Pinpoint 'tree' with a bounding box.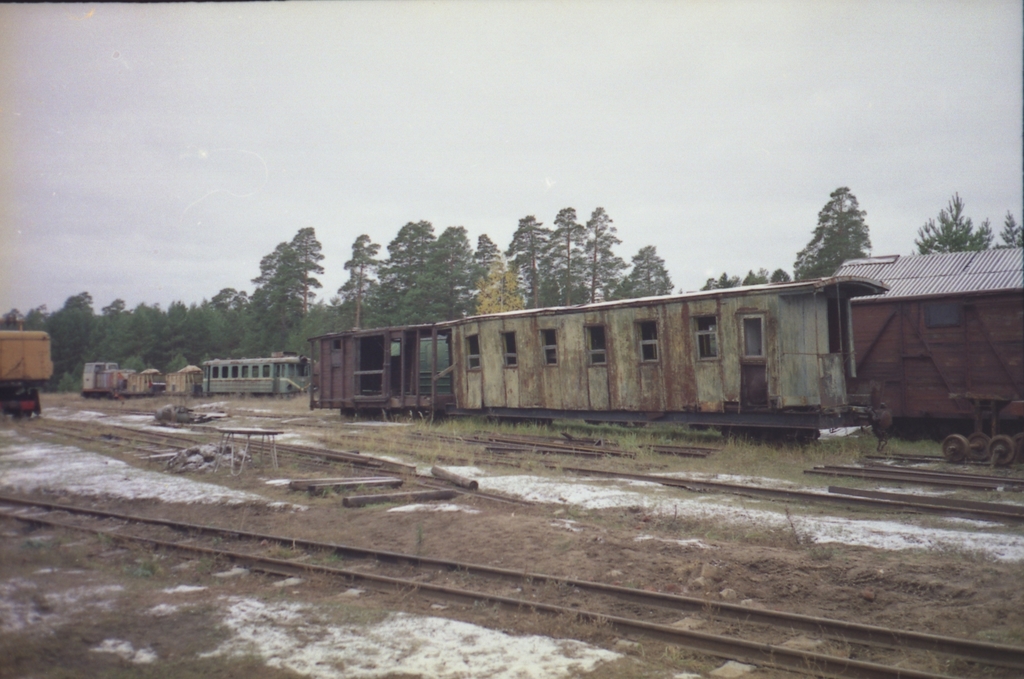
BBox(572, 201, 630, 304).
